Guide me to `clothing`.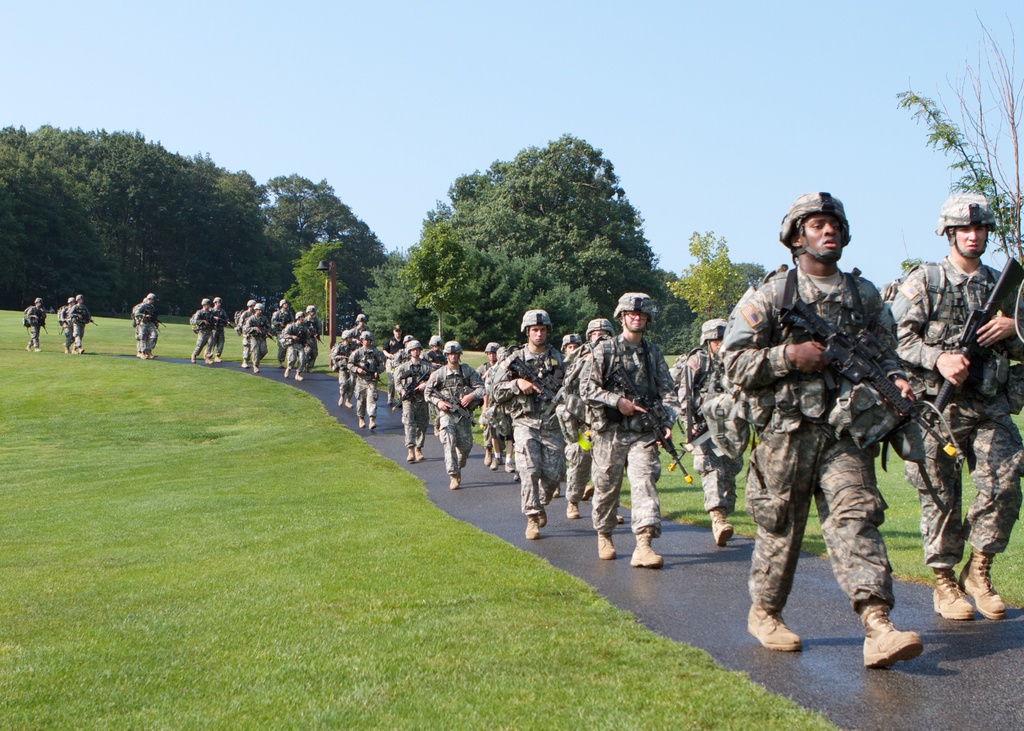
Guidance: x1=676, y1=347, x2=755, y2=515.
